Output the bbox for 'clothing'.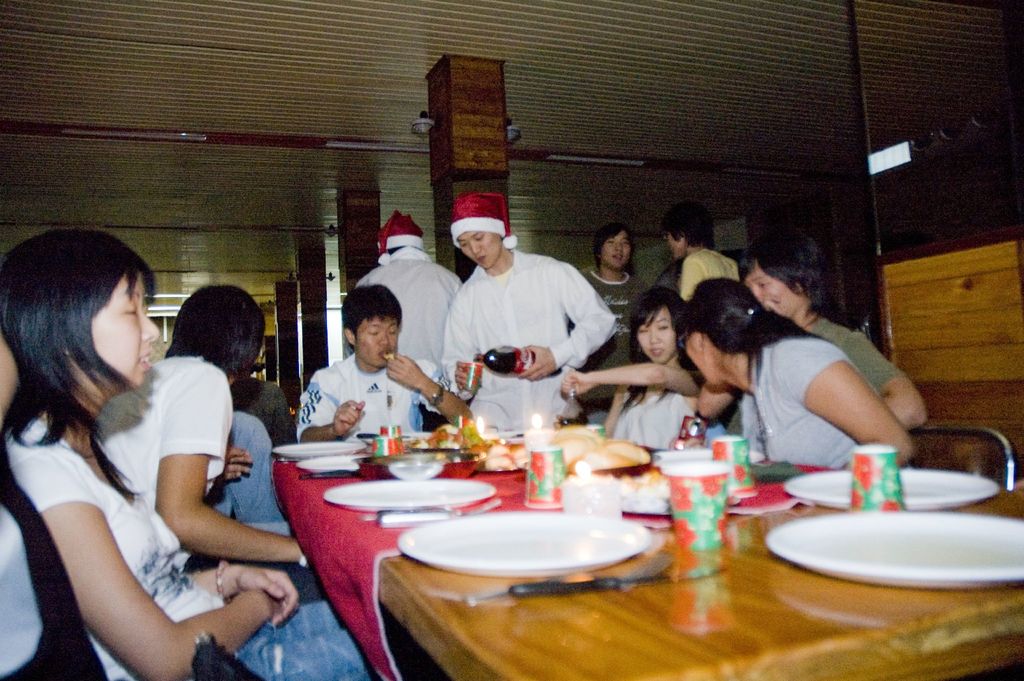
l=292, t=350, r=447, b=438.
